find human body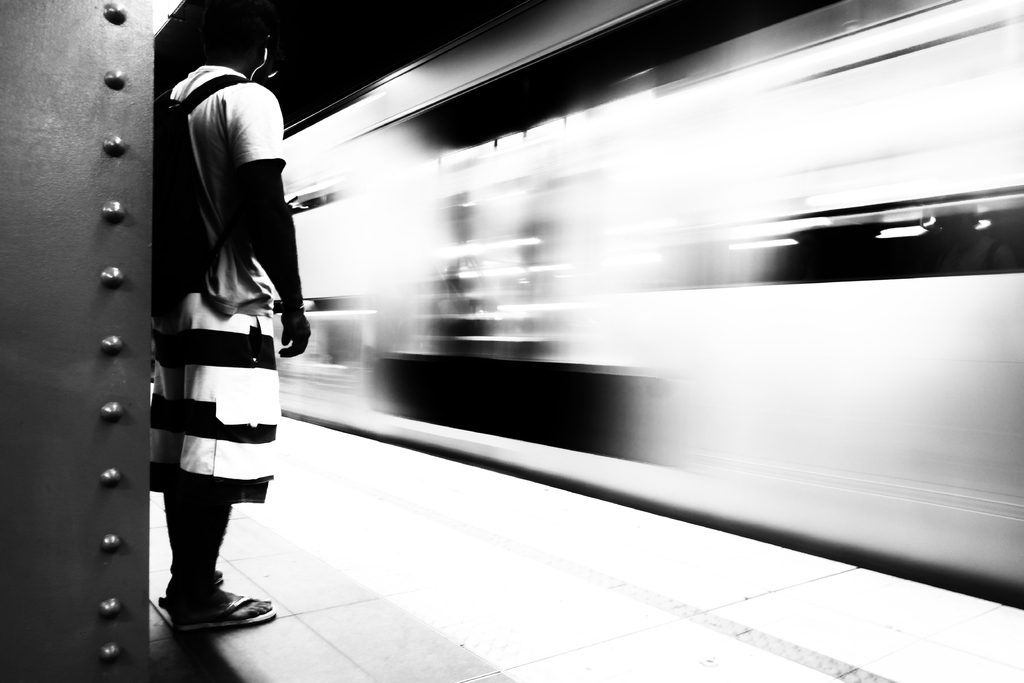
<box>152,0,306,625</box>
